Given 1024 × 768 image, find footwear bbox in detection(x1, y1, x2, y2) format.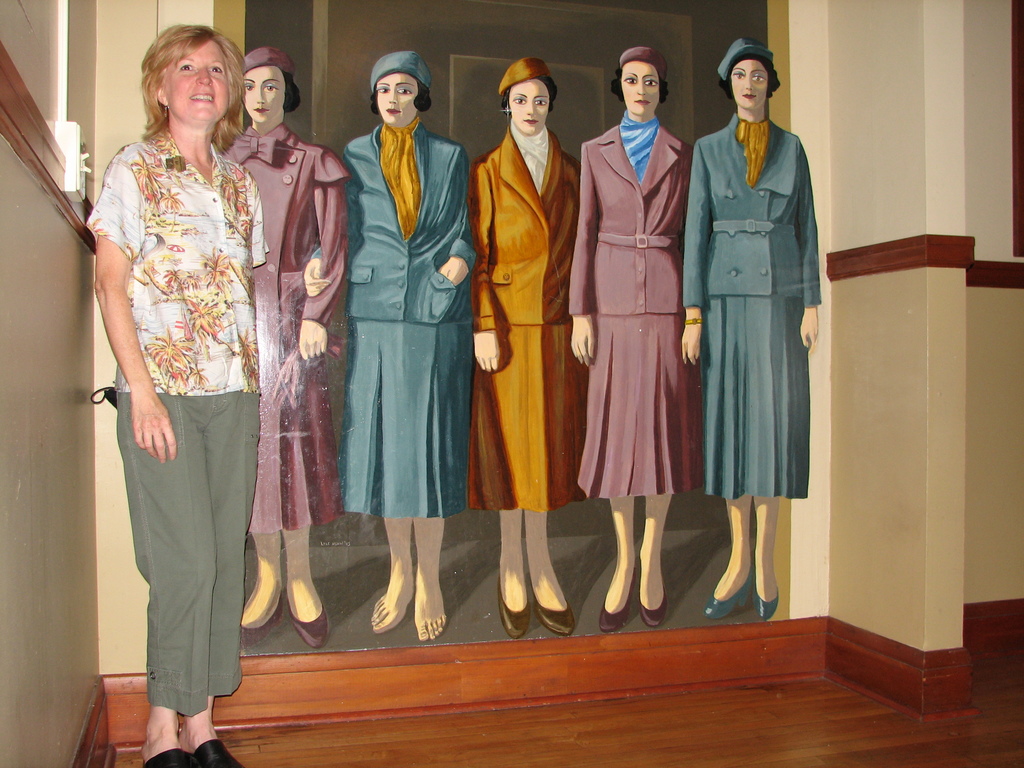
detection(703, 564, 755, 618).
